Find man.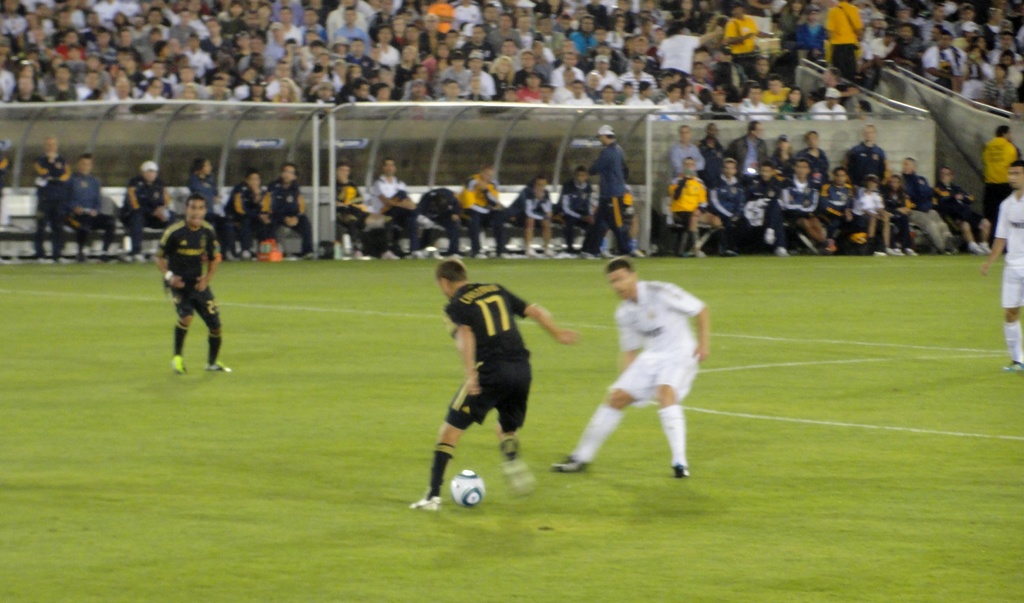
l=152, t=195, r=216, b=373.
